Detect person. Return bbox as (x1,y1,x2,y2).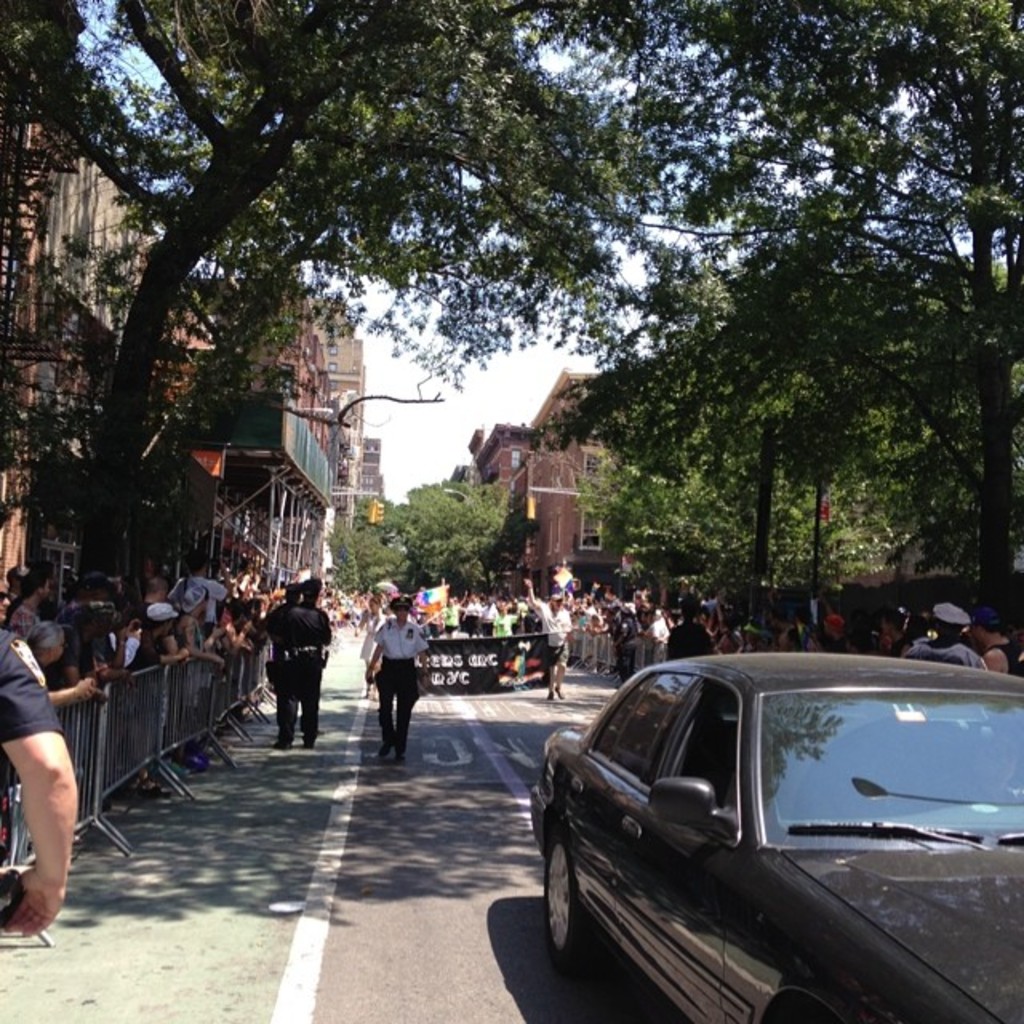
(259,584,298,694).
